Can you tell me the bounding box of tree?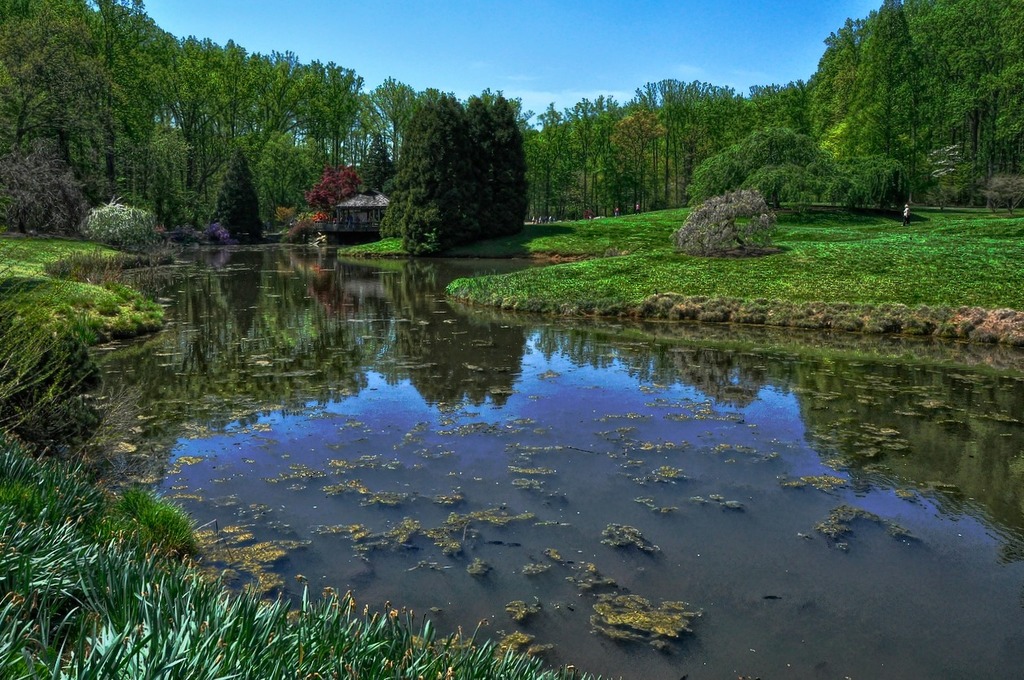
(668,189,780,261).
